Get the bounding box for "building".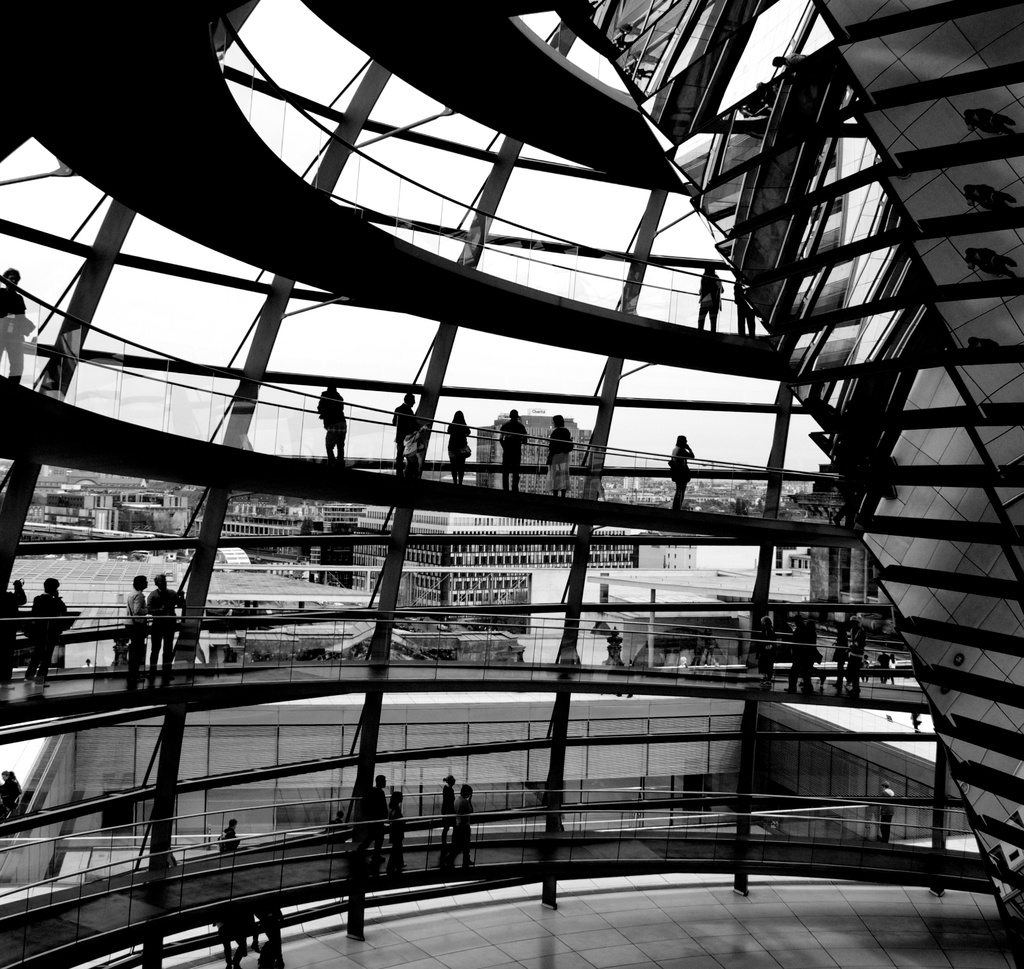
<bbox>652, 518, 765, 570</bbox>.
